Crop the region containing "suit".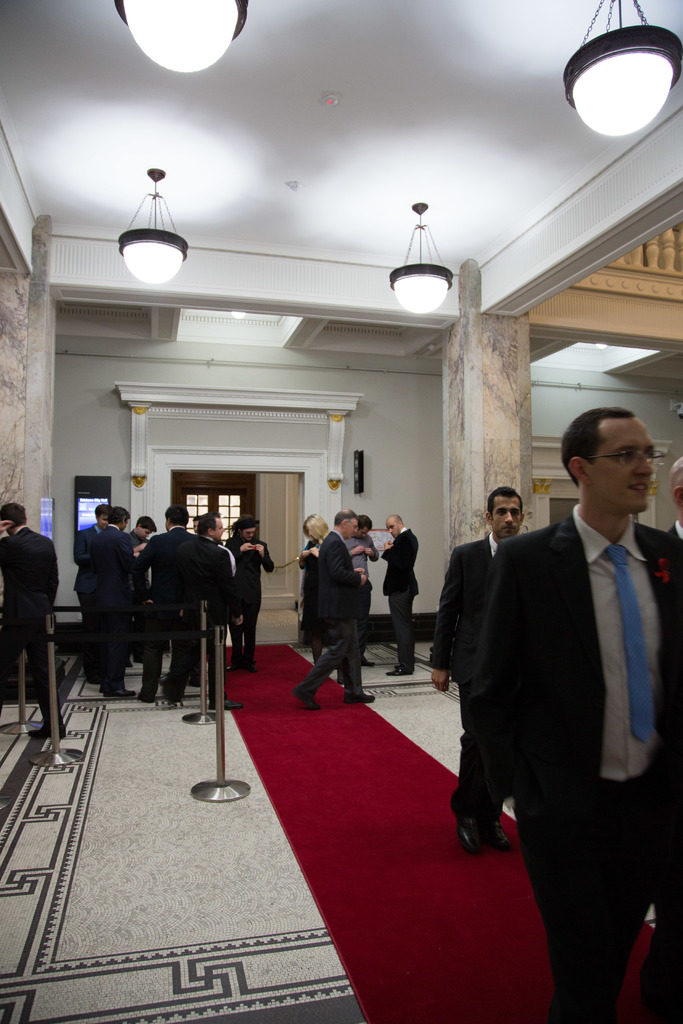
Crop region: bbox=[120, 527, 236, 699].
